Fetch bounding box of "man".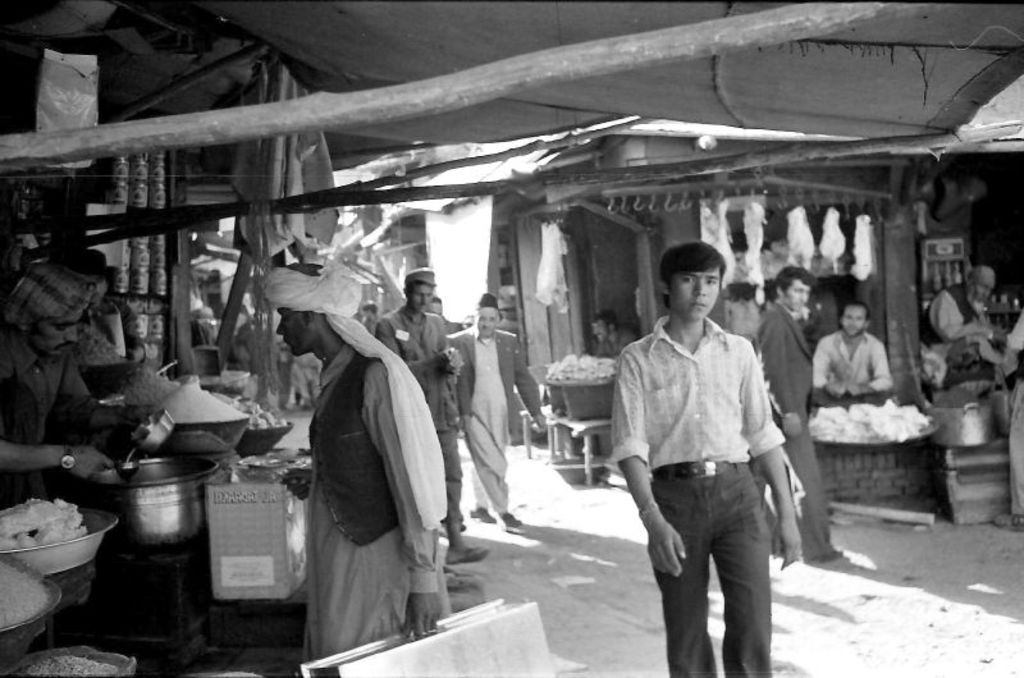
Bbox: (x1=918, y1=265, x2=1006, y2=363).
